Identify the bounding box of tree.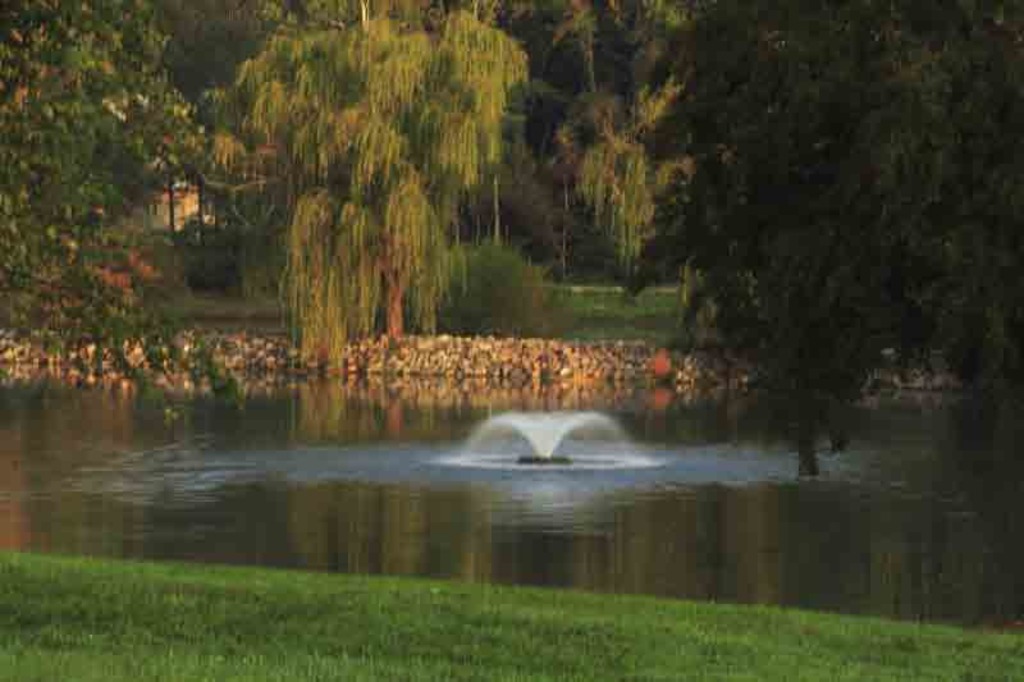
[left=123, top=0, right=364, bottom=120].
